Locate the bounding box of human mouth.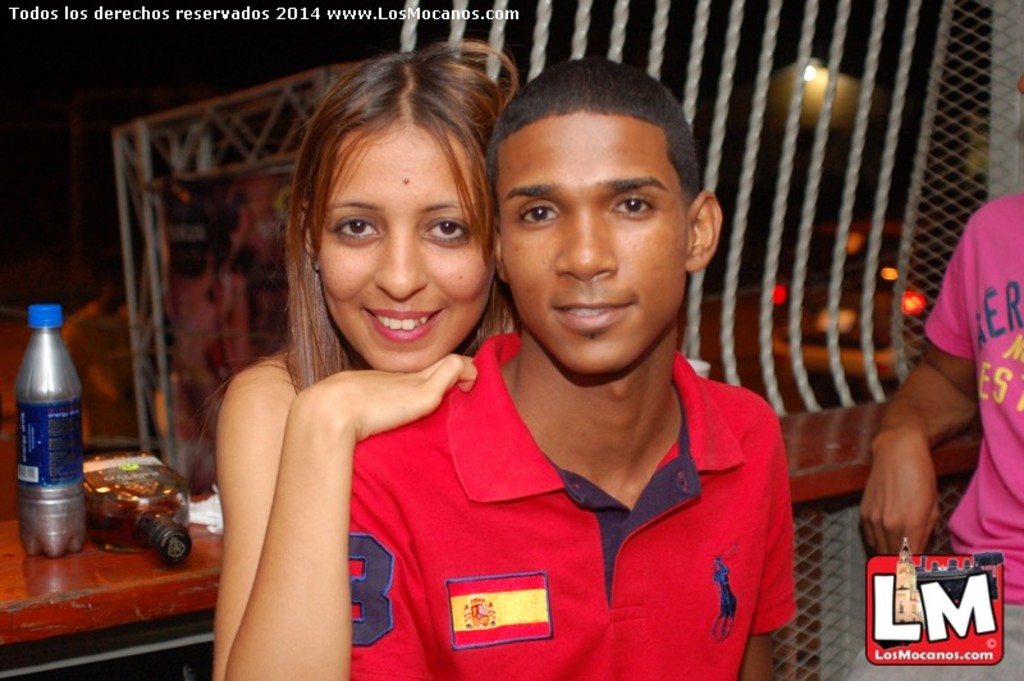
Bounding box: {"x1": 362, "y1": 307, "x2": 440, "y2": 340}.
